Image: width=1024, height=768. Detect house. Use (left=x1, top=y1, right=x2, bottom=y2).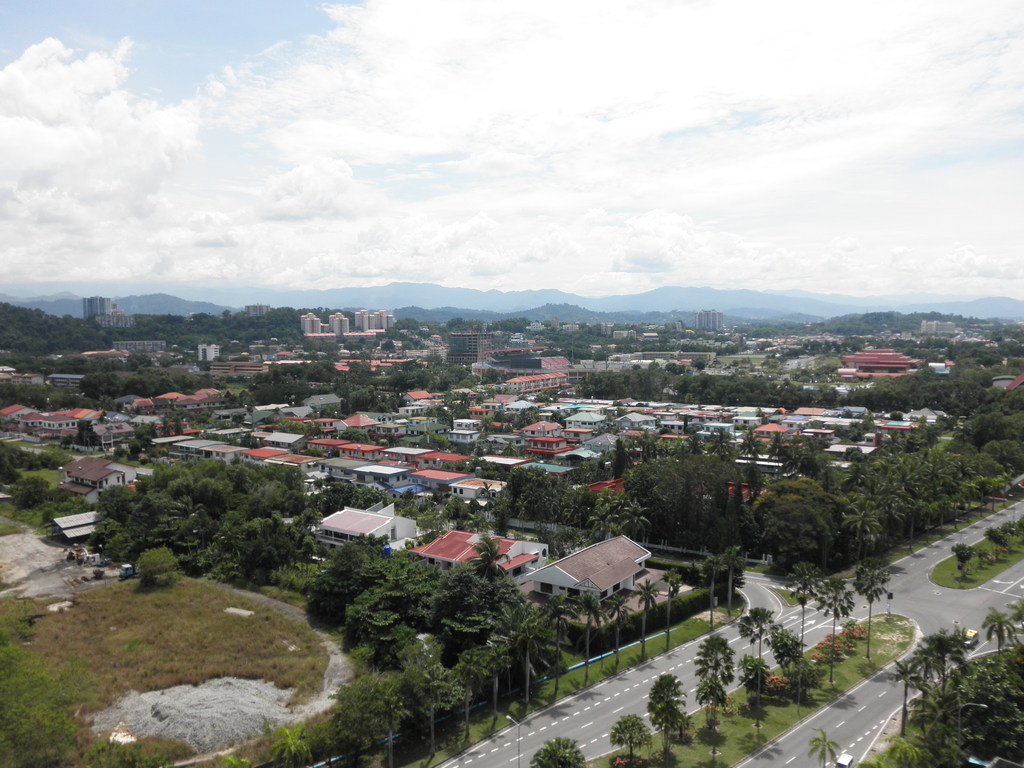
(left=485, top=346, right=572, bottom=368).
